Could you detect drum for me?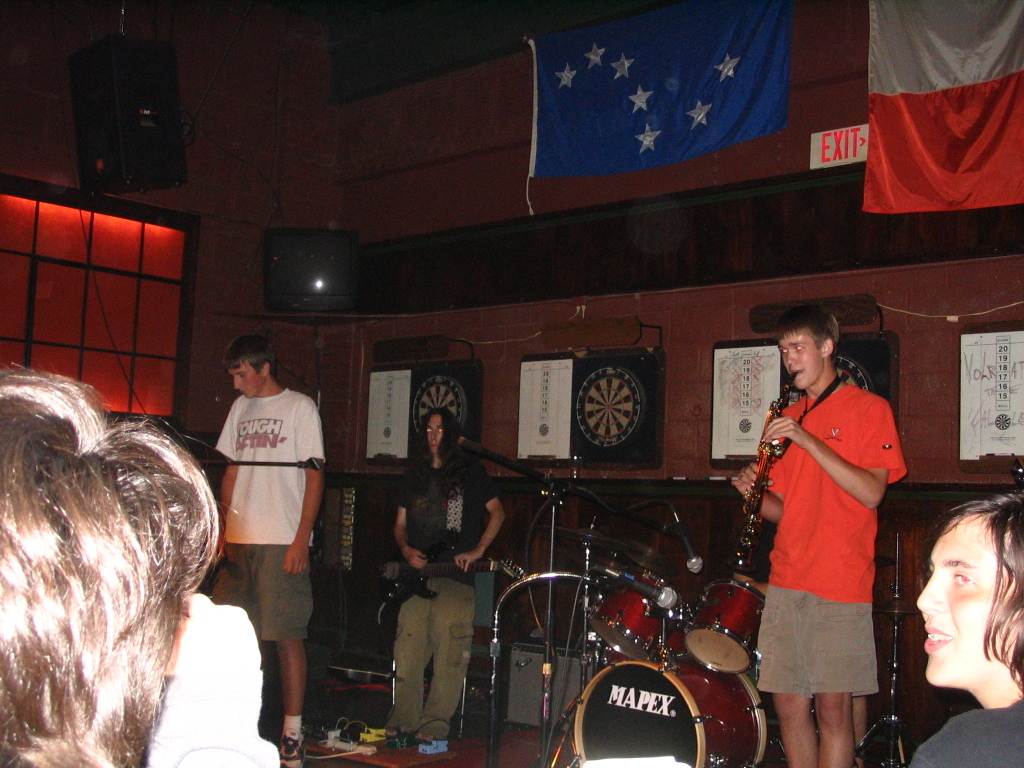
Detection result: bbox=(586, 562, 684, 657).
